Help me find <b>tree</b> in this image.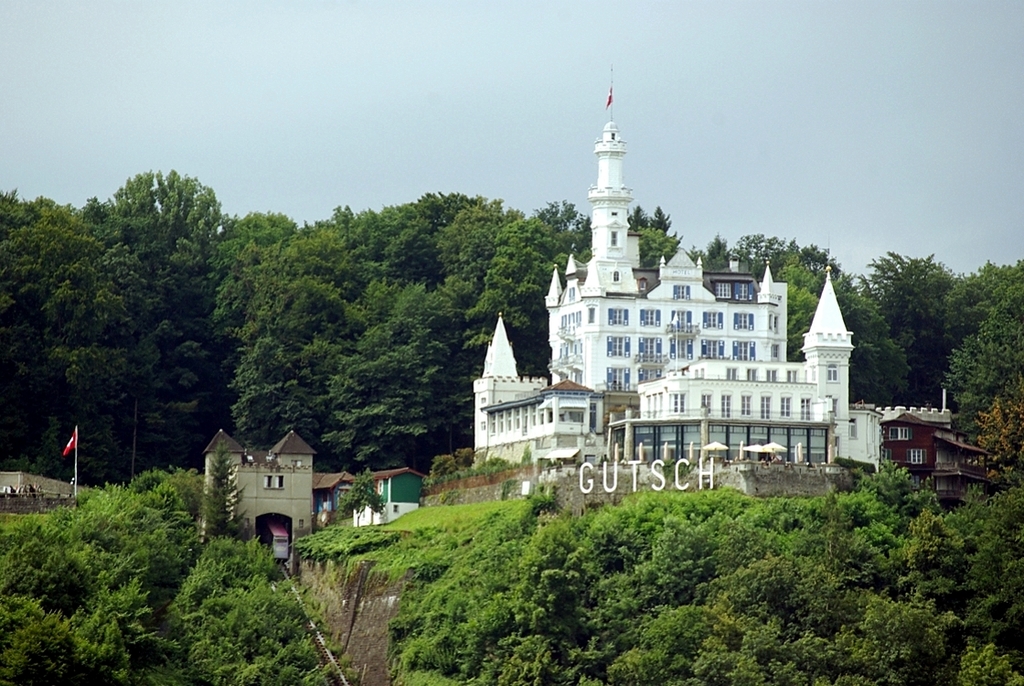
Found it: <region>470, 252, 547, 396</region>.
